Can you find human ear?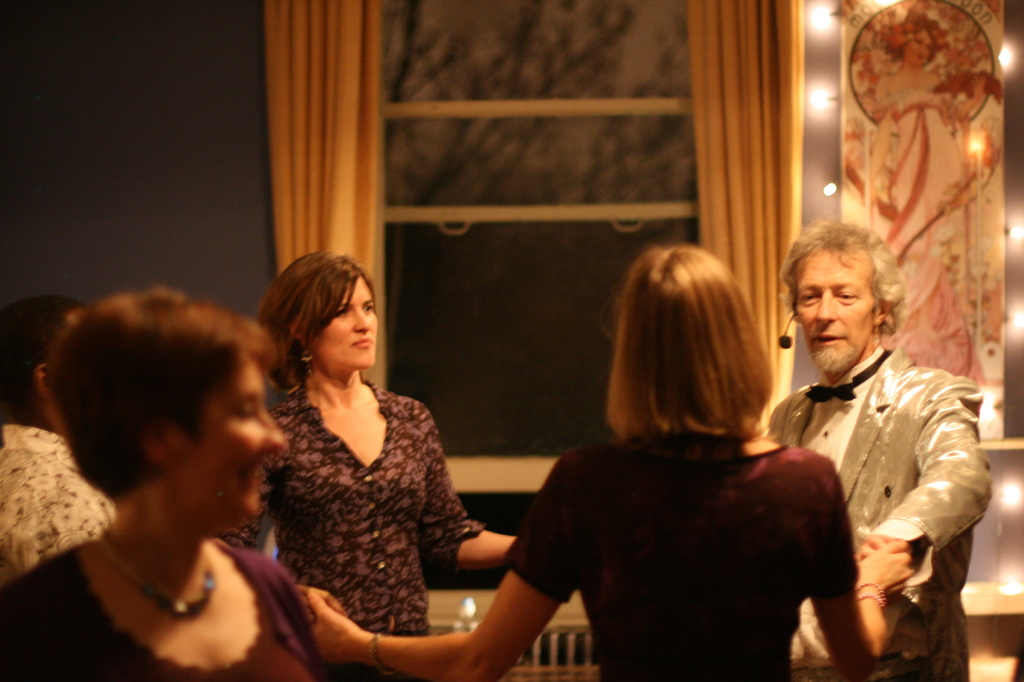
Yes, bounding box: locate(35, 365, 56, 399).
